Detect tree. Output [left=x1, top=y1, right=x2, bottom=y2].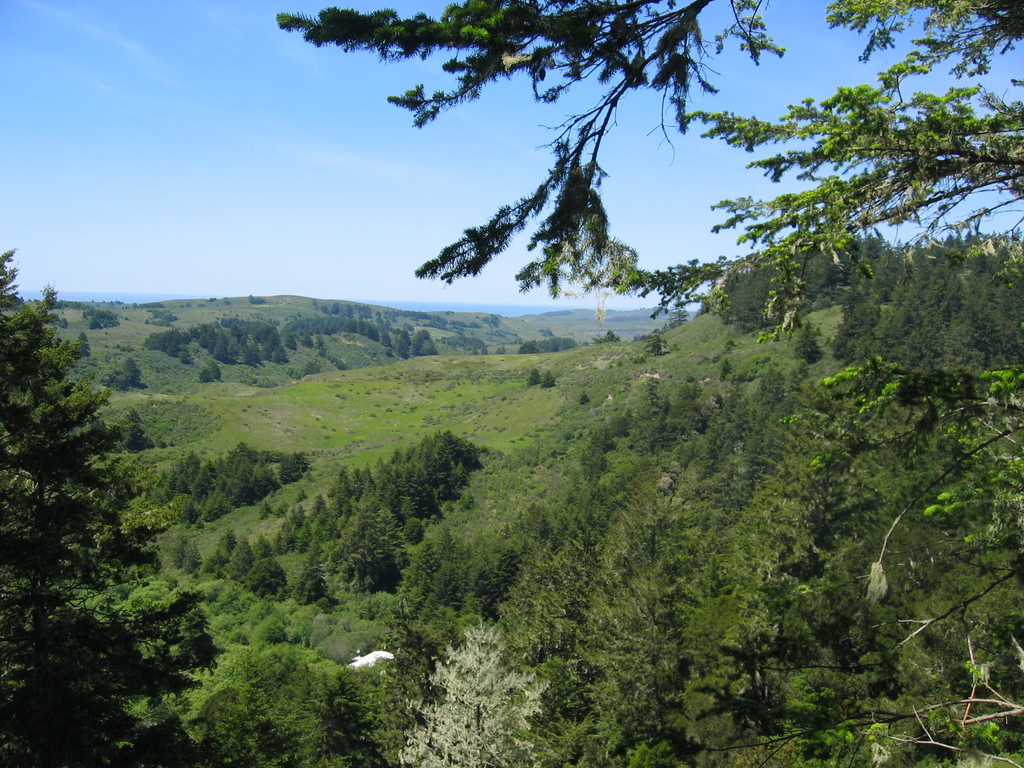
[left=3, top=271, right=140, bottom=655].
